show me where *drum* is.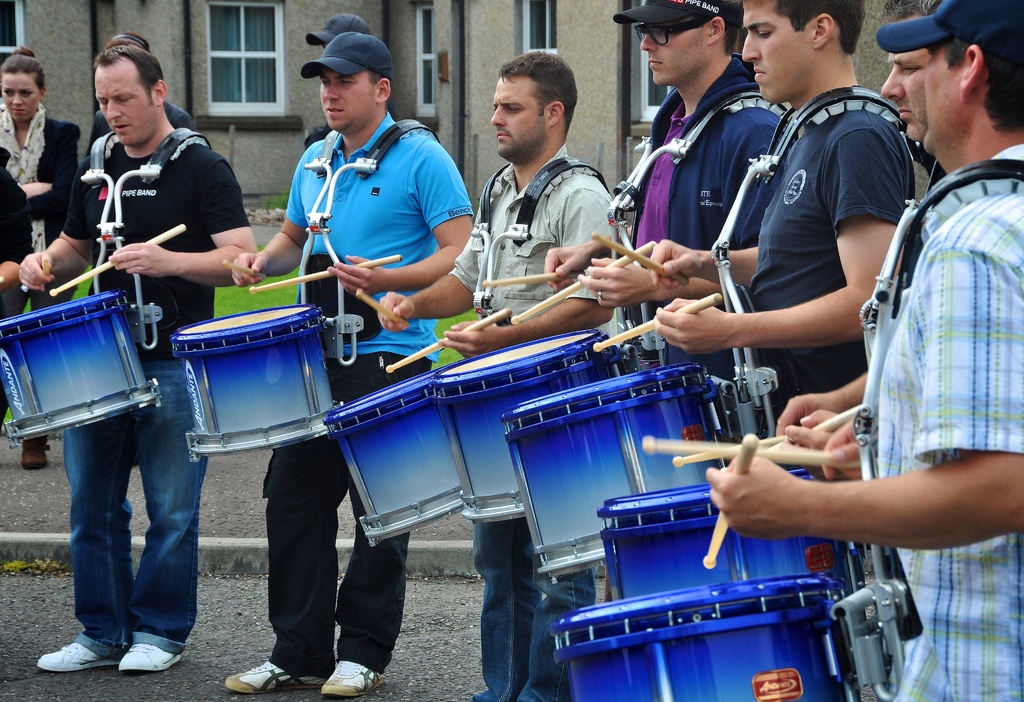
*drum* is at [552, 566, 876, 701].
